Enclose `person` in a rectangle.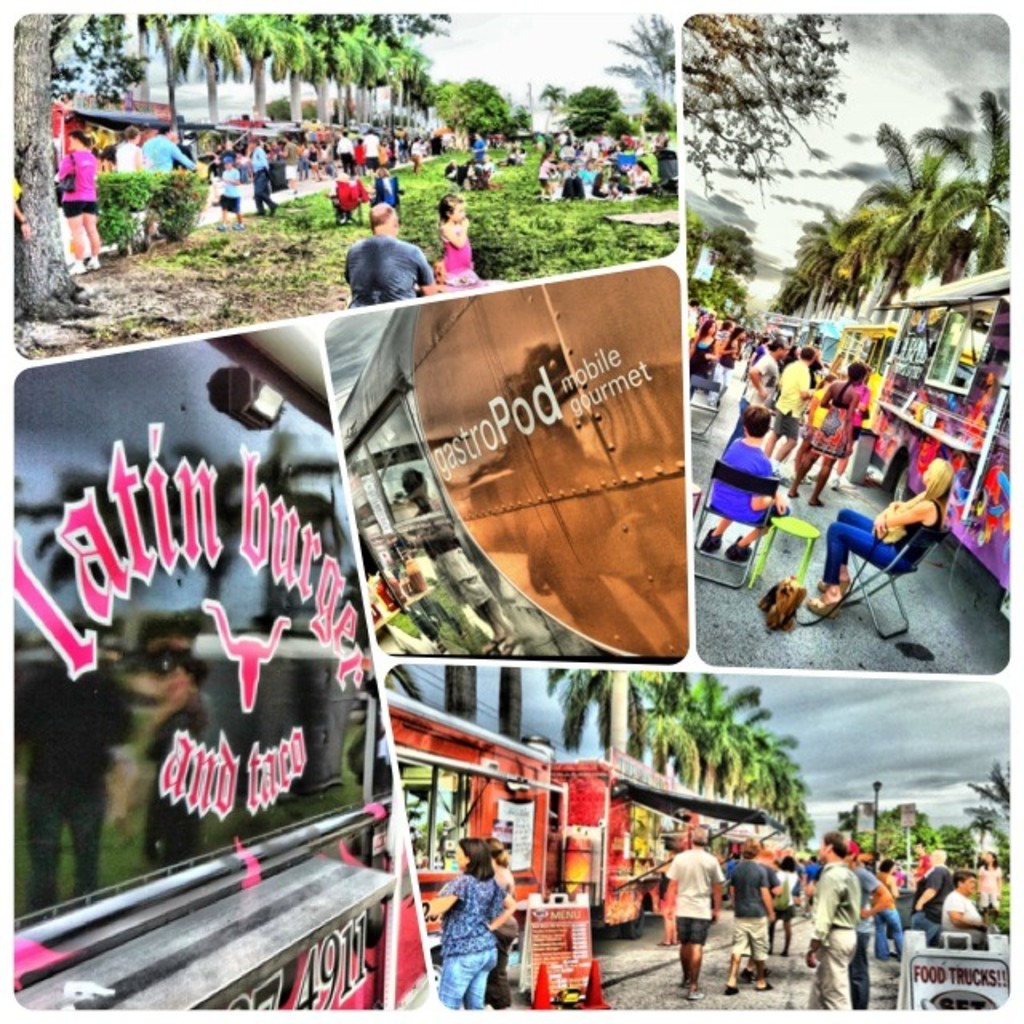
[x1=411, y1=133, x2=429, y2=166].
